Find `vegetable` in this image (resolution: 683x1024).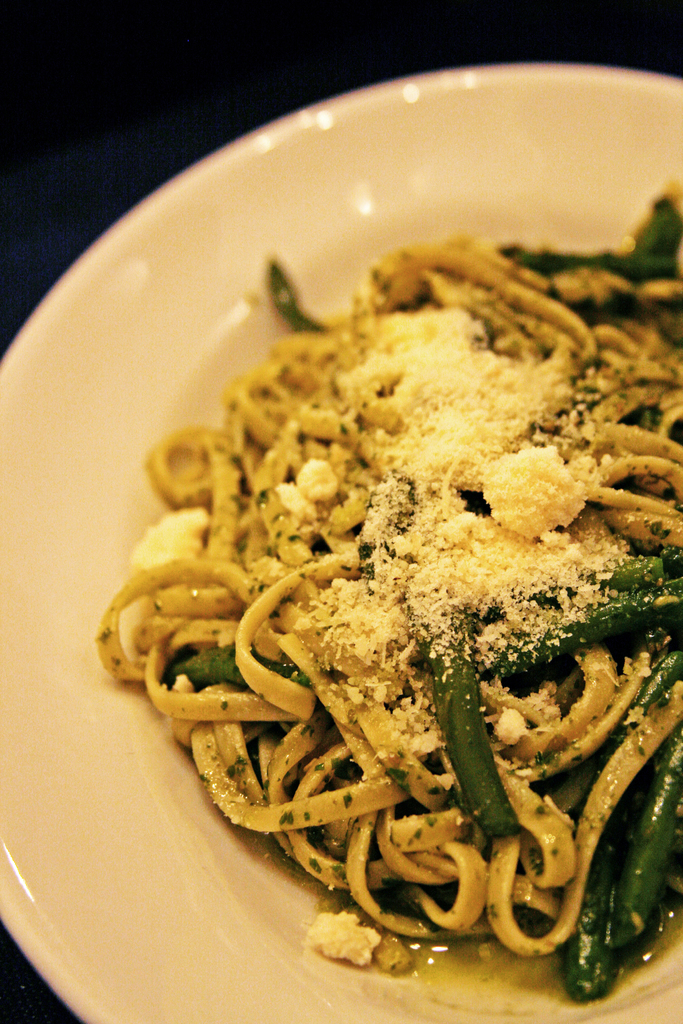
{"left": 427, "top": 616, "right": 525, "bottom": 840}.
